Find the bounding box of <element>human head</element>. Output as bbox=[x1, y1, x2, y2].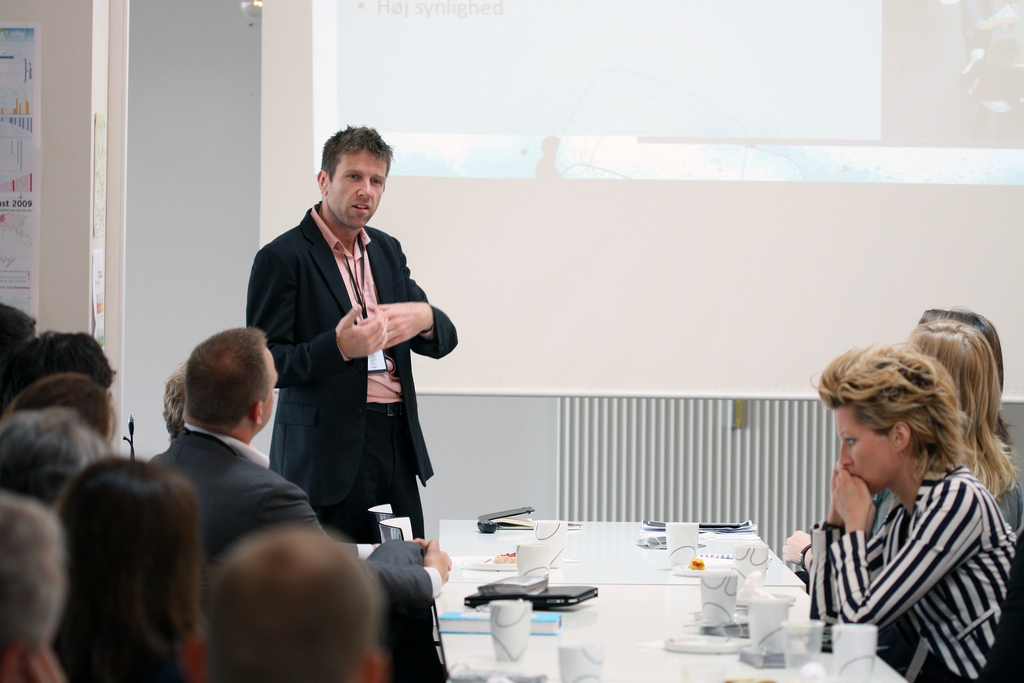
bbox=[0, 331, 114, 409].
